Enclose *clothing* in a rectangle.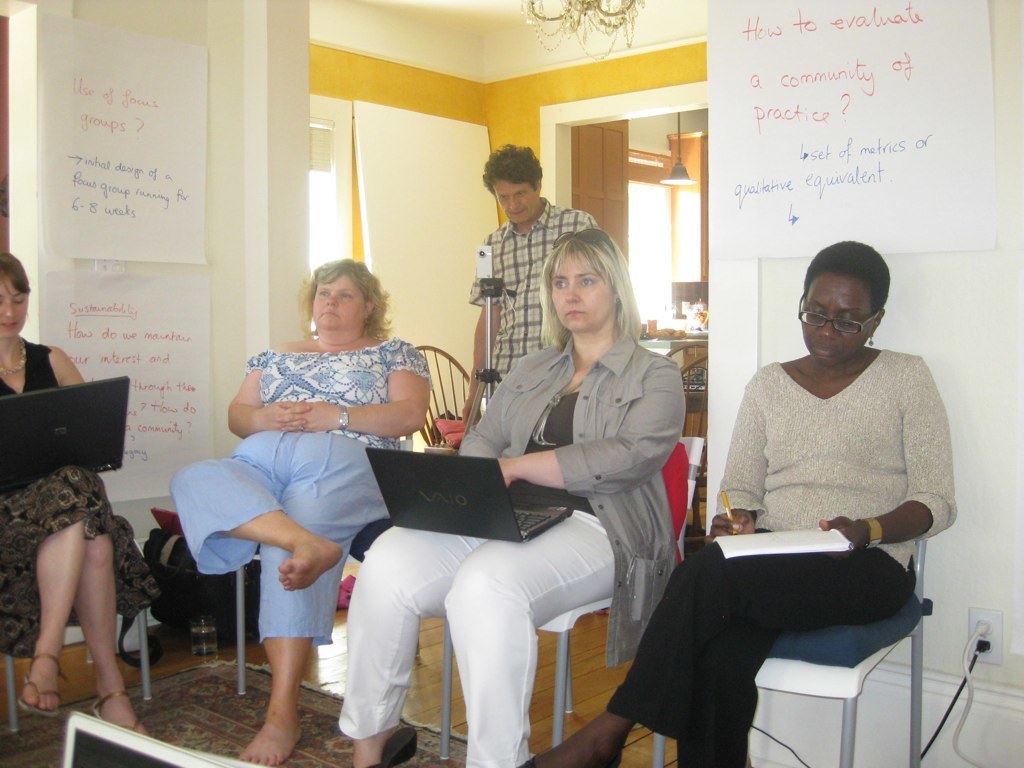
region(466, 194, 603, 394).
